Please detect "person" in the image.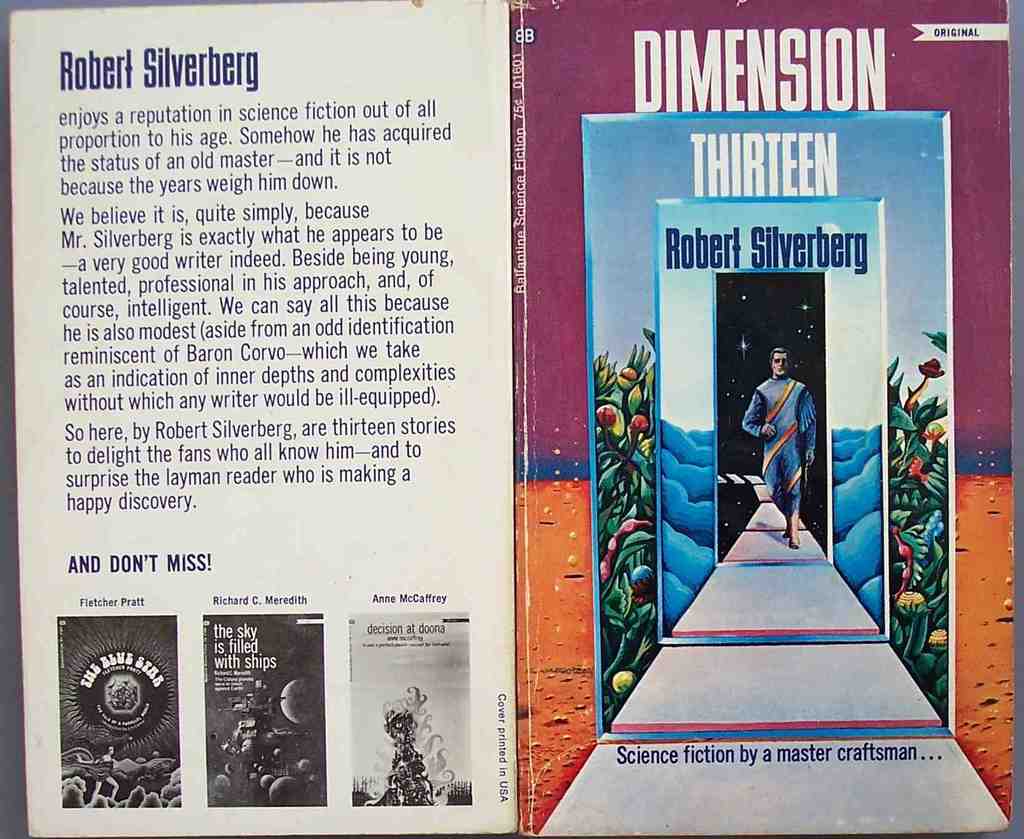
left=755, top=345, right=823, bottom=528.
